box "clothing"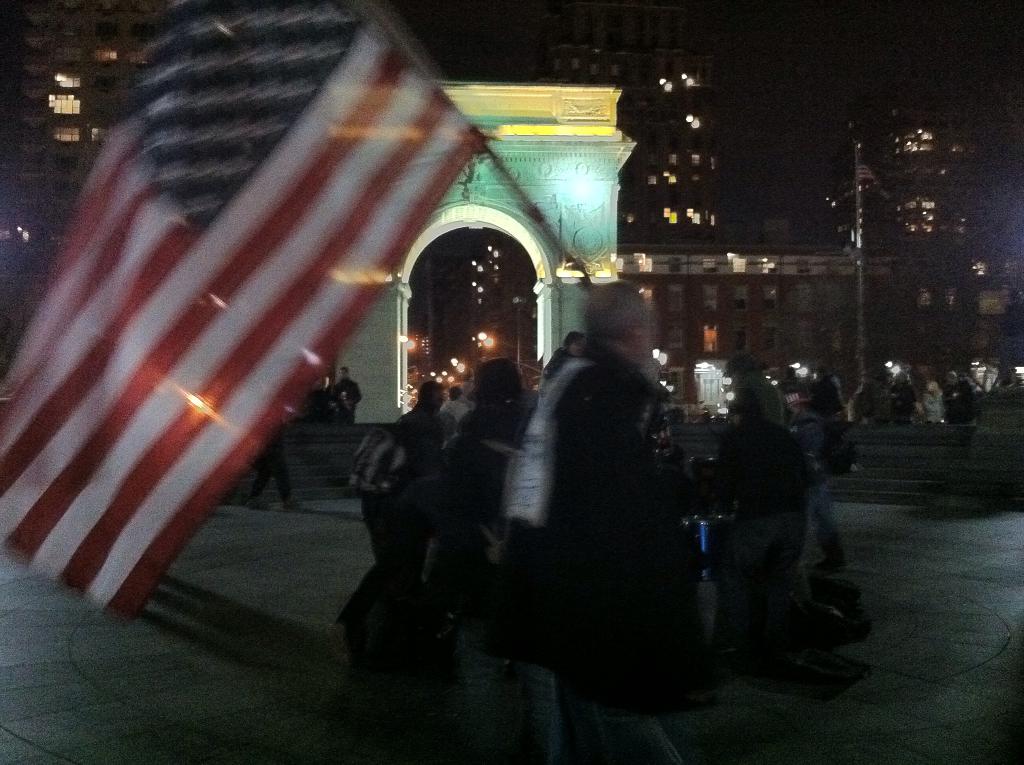
<bbox>253, 427, 294, 498</bbox>
